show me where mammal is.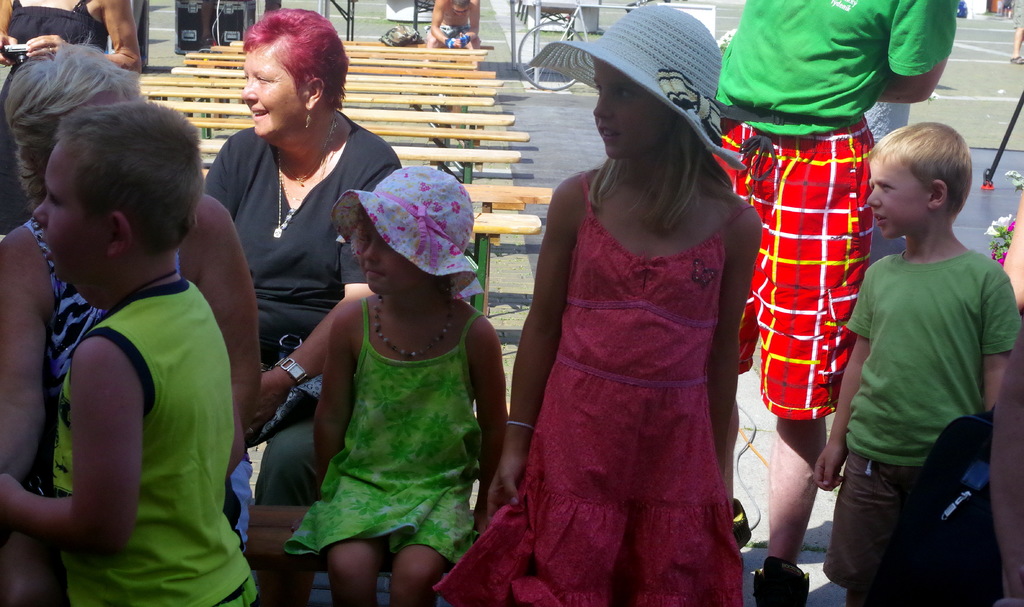
mammal is at left=1008, top=0, right=1023, bottom=60.
